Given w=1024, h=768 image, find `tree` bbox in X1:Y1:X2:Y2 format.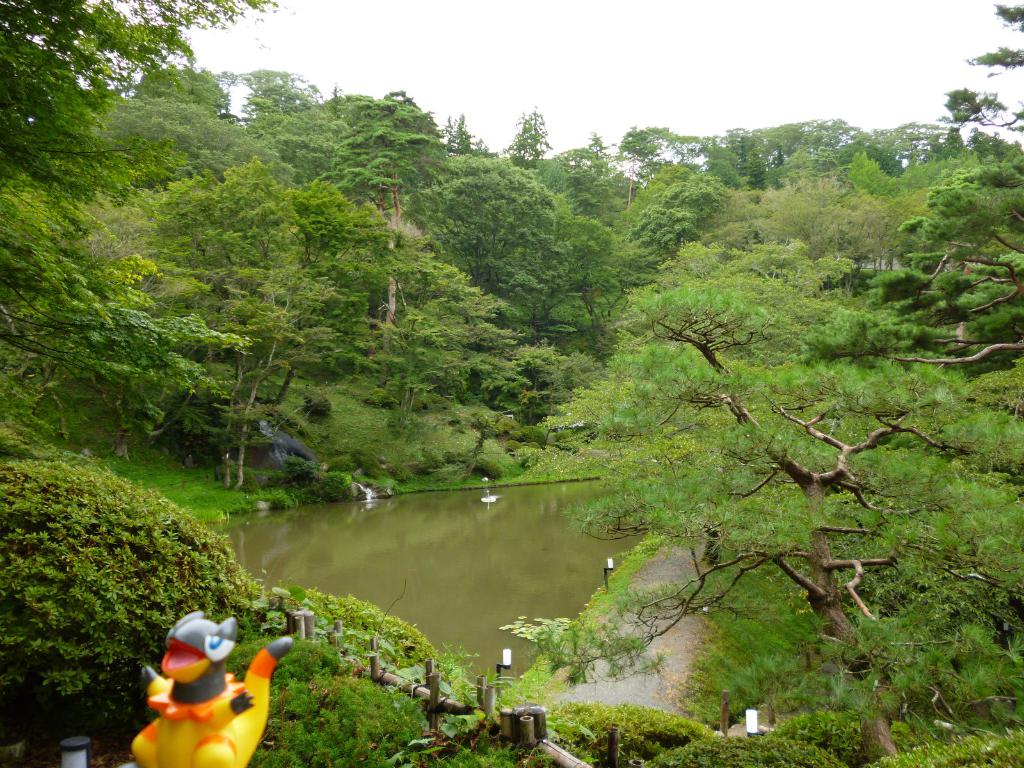
616:163:730:254.
